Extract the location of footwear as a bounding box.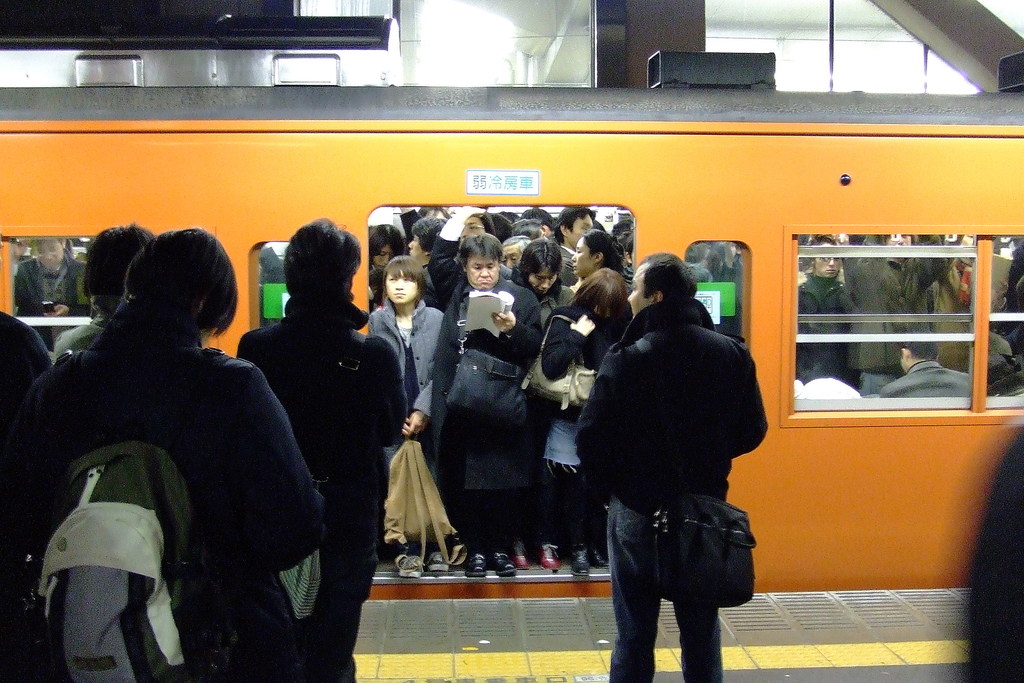
pyautogui.locateOnScreen(467, 553, 490, 580).
